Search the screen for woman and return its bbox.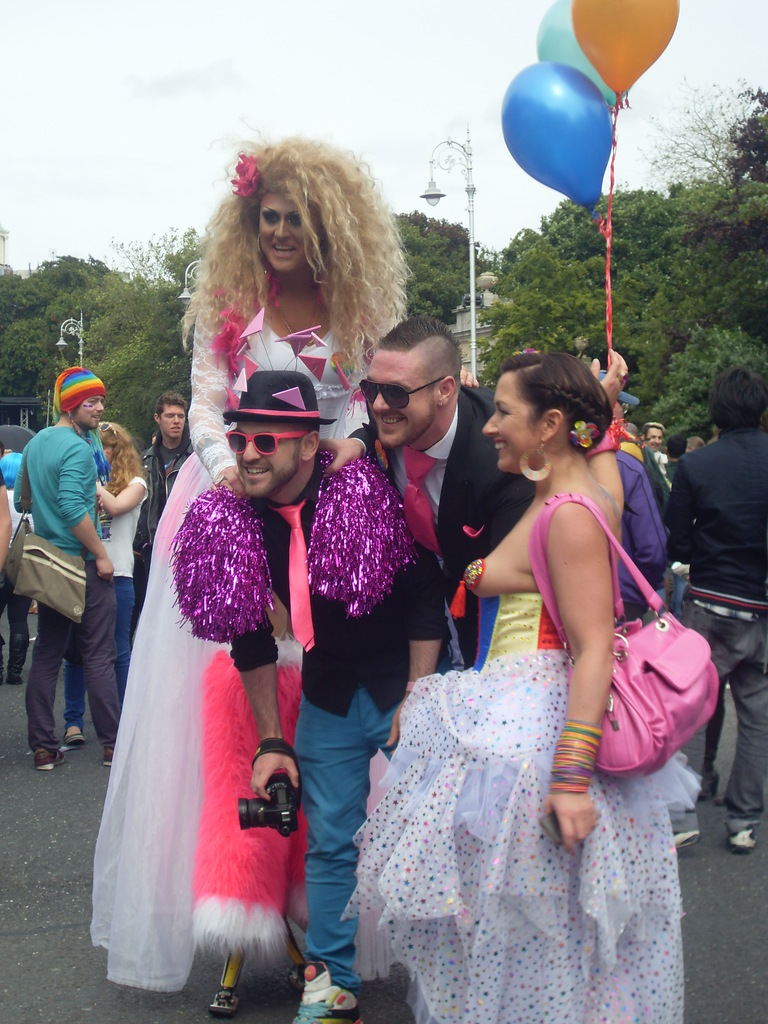
Found: (left=90, top=116, right=417, bottom=1014).
